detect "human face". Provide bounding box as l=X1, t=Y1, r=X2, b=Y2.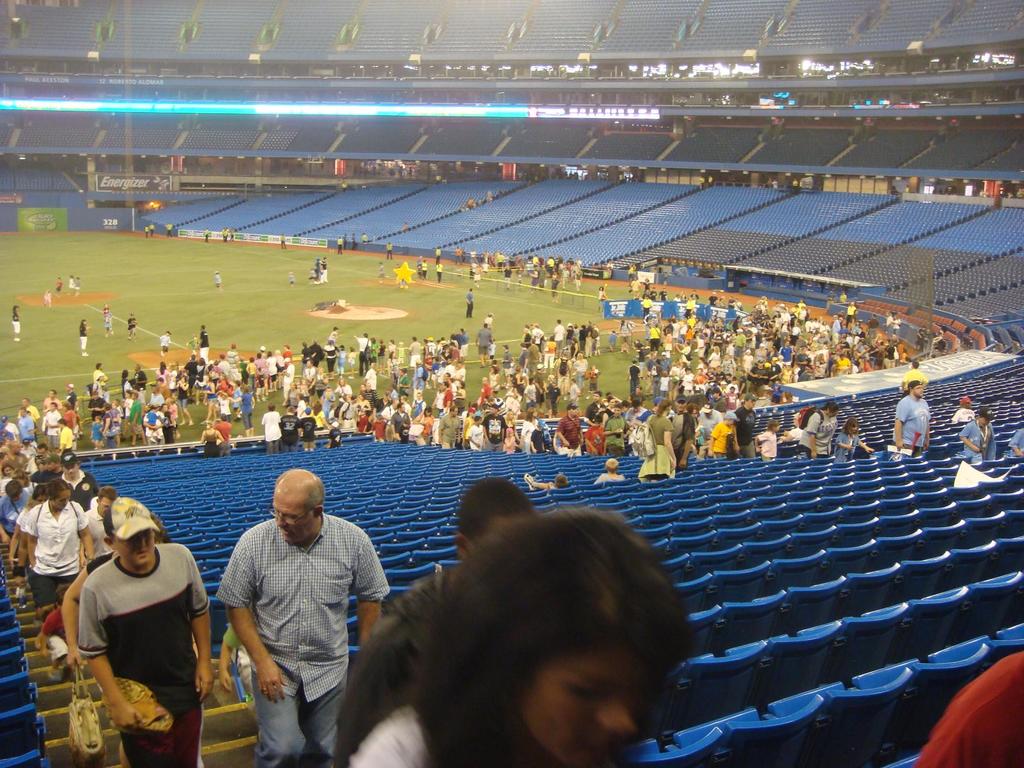
l=486, t=383, r=486, b=384.
